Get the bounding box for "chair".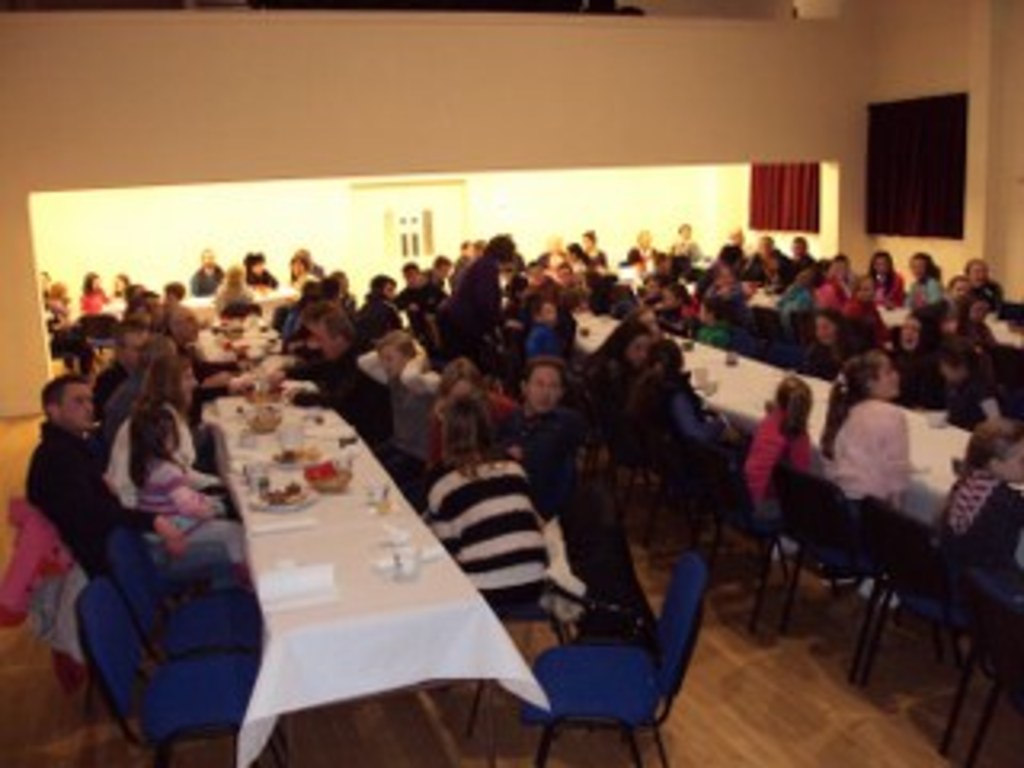
(x1=963, y1=550, x2=1021, y2=765).
